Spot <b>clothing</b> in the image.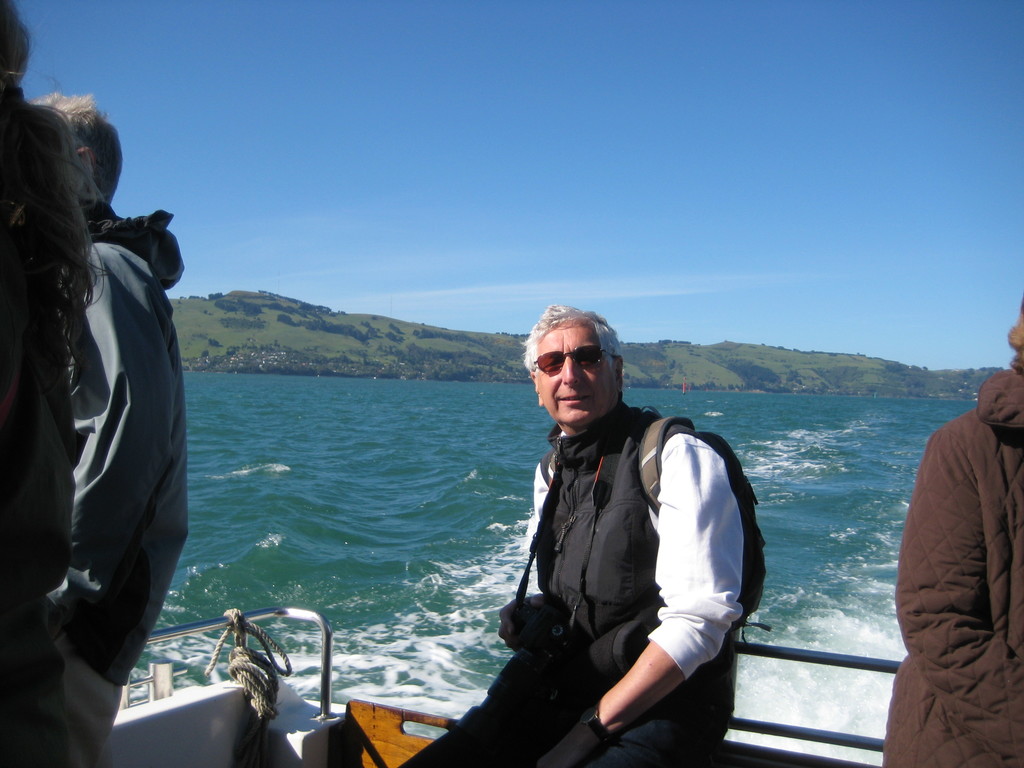
<b>clothing</b> found at box(394, 403, 738, 767).
